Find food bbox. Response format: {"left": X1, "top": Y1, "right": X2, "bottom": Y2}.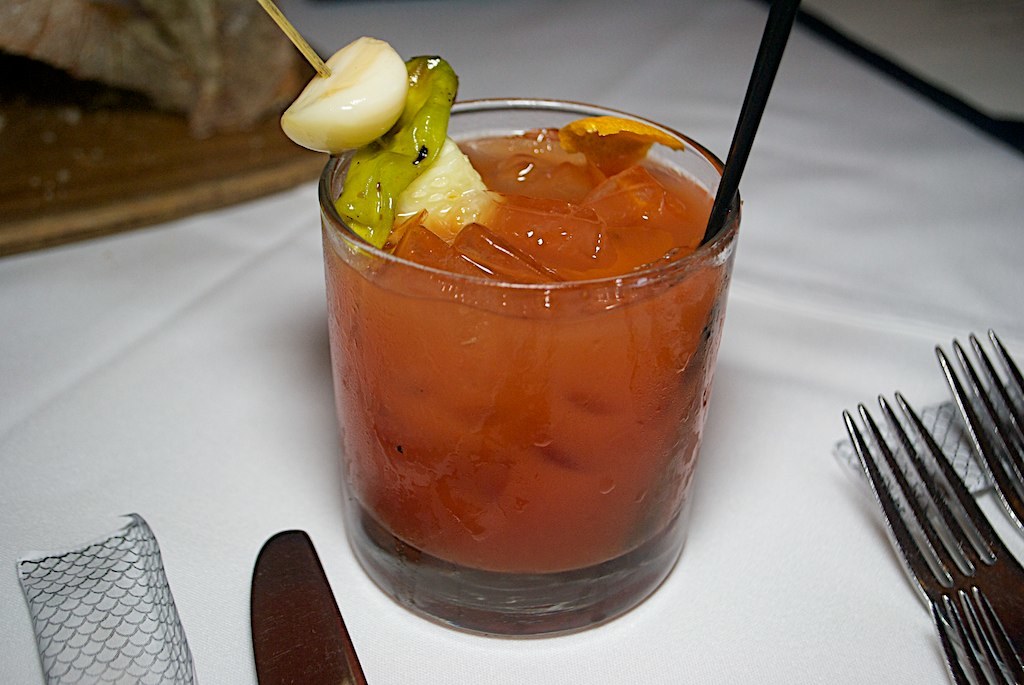
{"left": 277, "top": 36, "right": 718, "bottom": 293}.
